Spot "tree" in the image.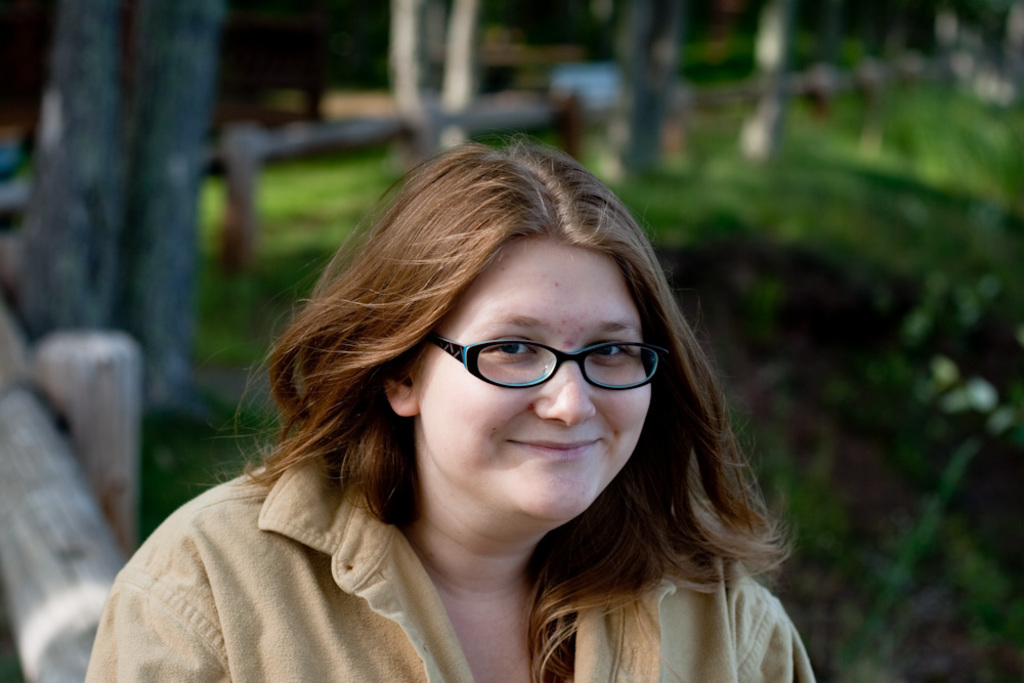
"tree" found at [0,0,231,429].
